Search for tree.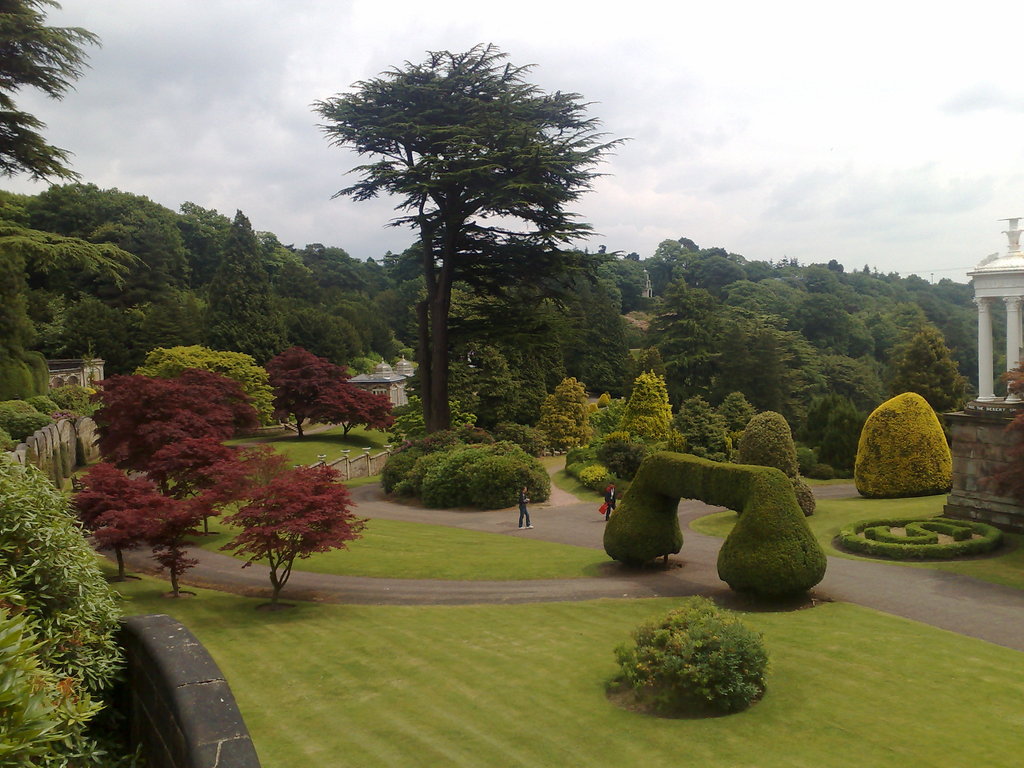
Found at [x1=640, y1=273, x2=735, y2=388].
